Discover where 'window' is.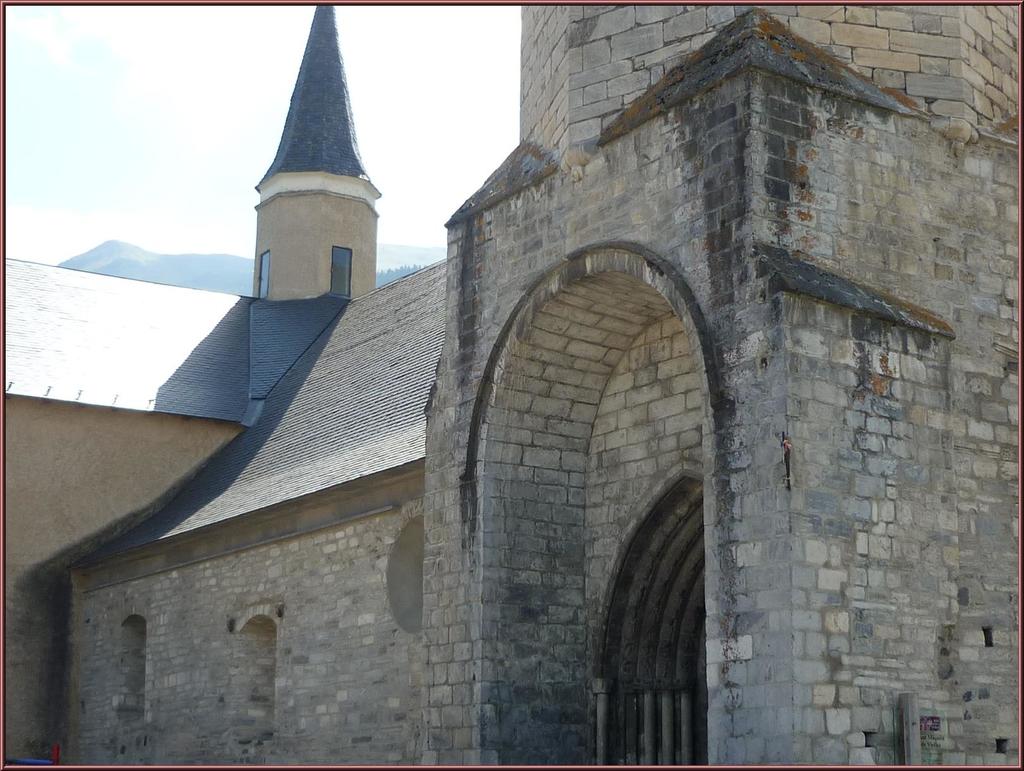
Discovered at 256 252 273 300.
